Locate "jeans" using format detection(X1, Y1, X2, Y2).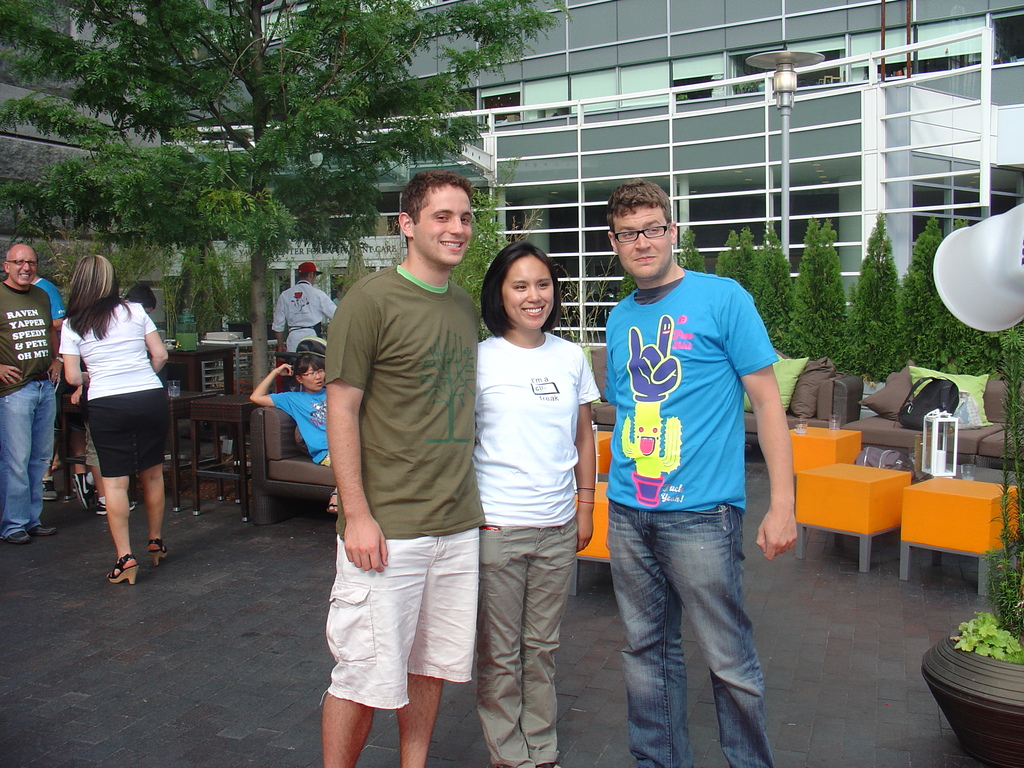
detection(5, 377, 58, 540).
